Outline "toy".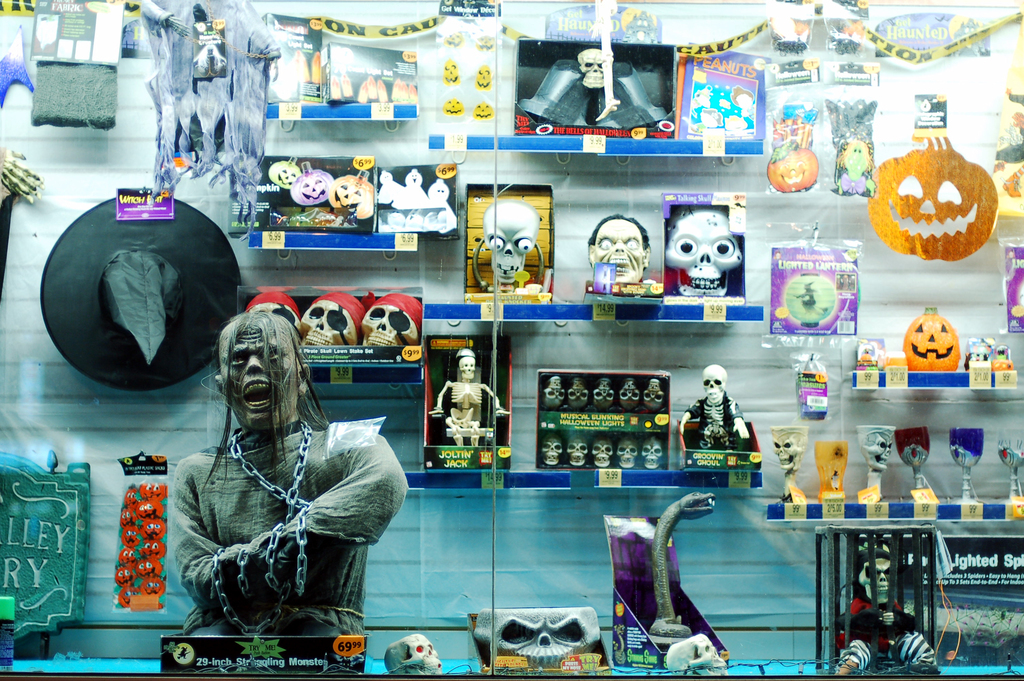
Outline: box=[962, 338, 991, 372].
